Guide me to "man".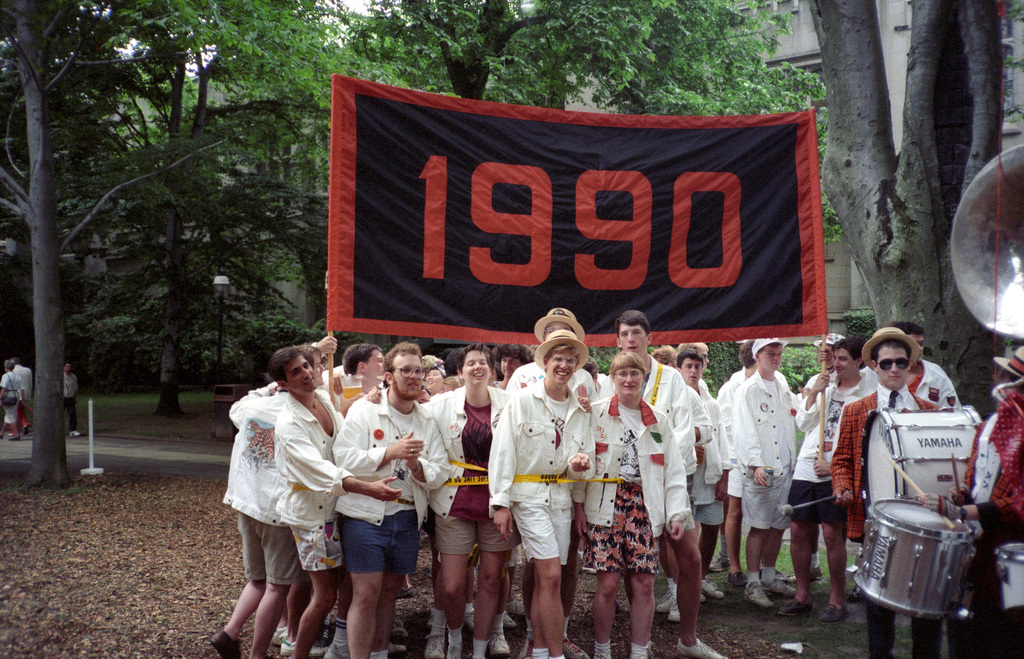
Guidance: [488, 340, 534, 393].
